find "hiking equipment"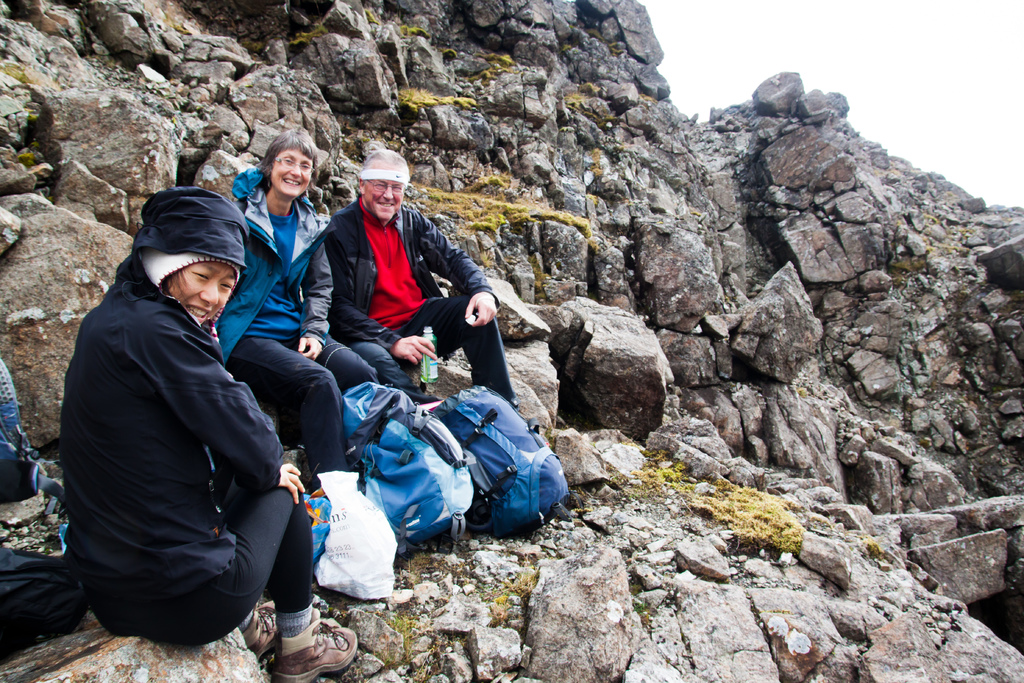
box=[435, 377, 572, 545]
